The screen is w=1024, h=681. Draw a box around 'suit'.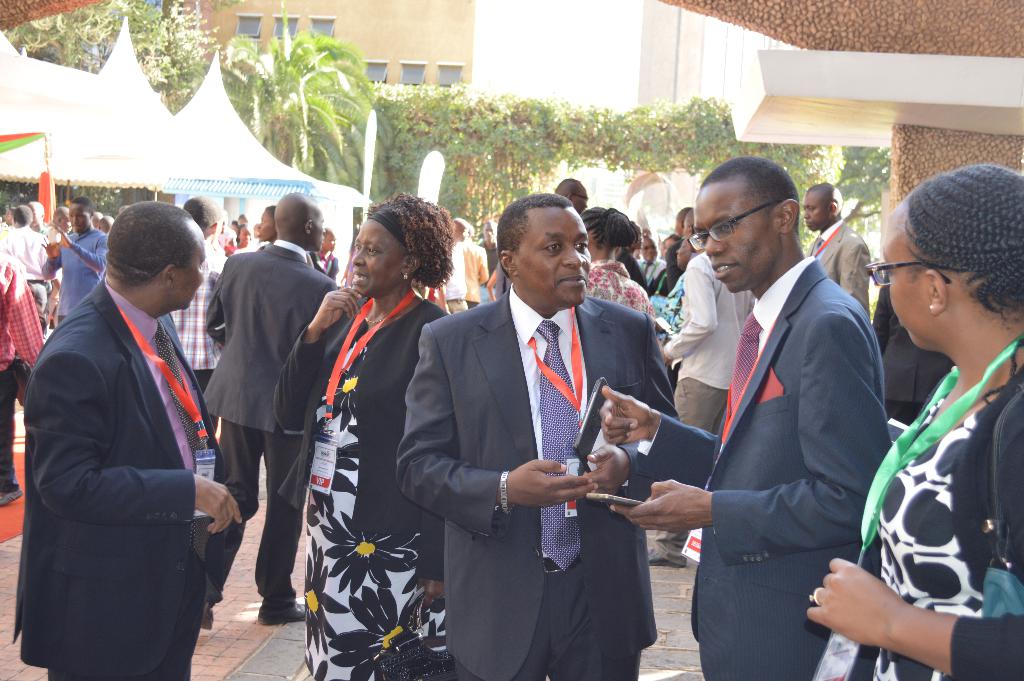
{"x1": 811, "y1": 221, "x2": 873, "y2": 318}.
